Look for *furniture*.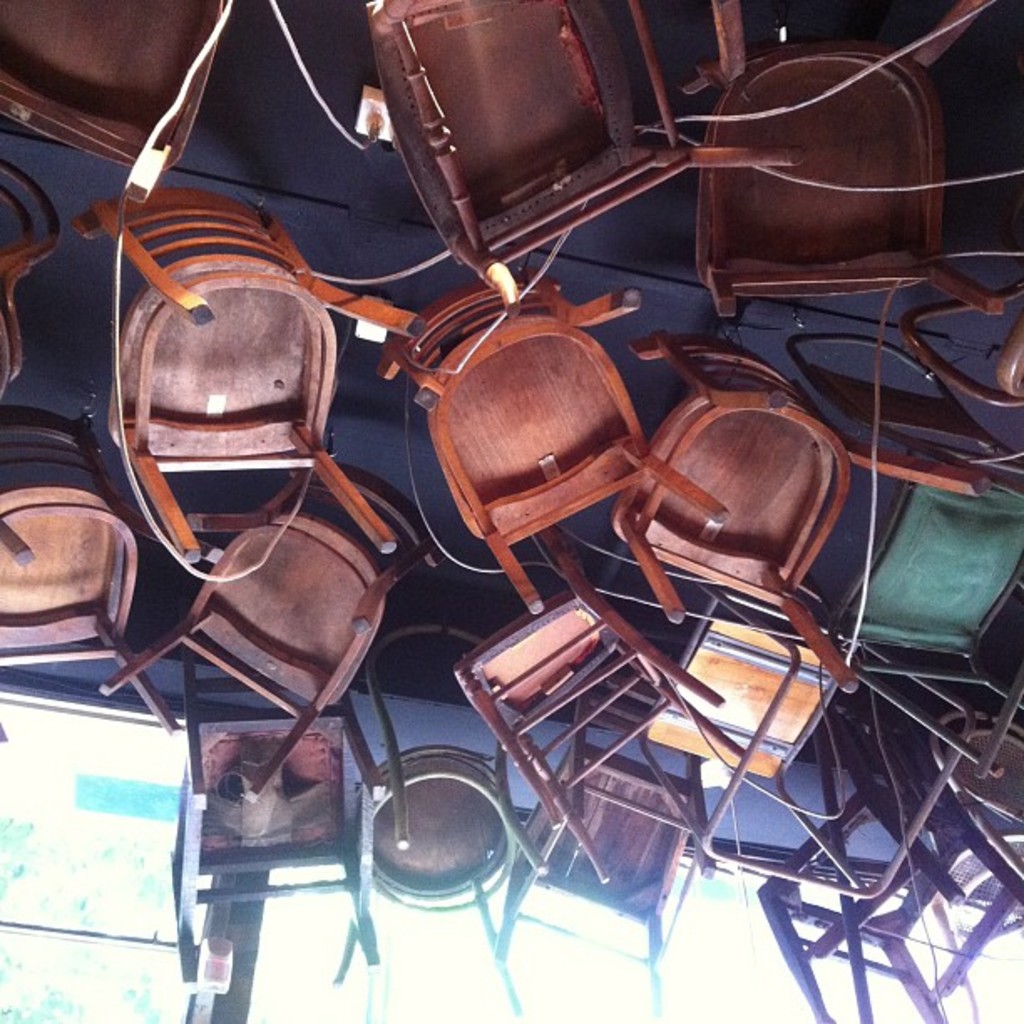
Found: <bbox>445, 504, 746, 892</bbox>.
